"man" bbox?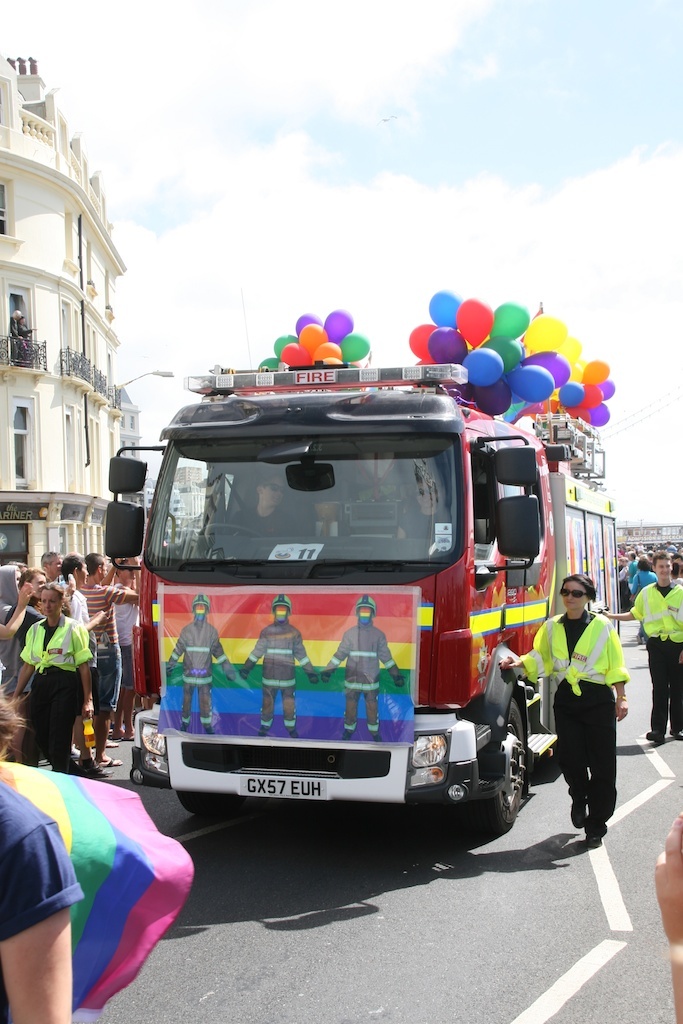
(231,596,311,731)
